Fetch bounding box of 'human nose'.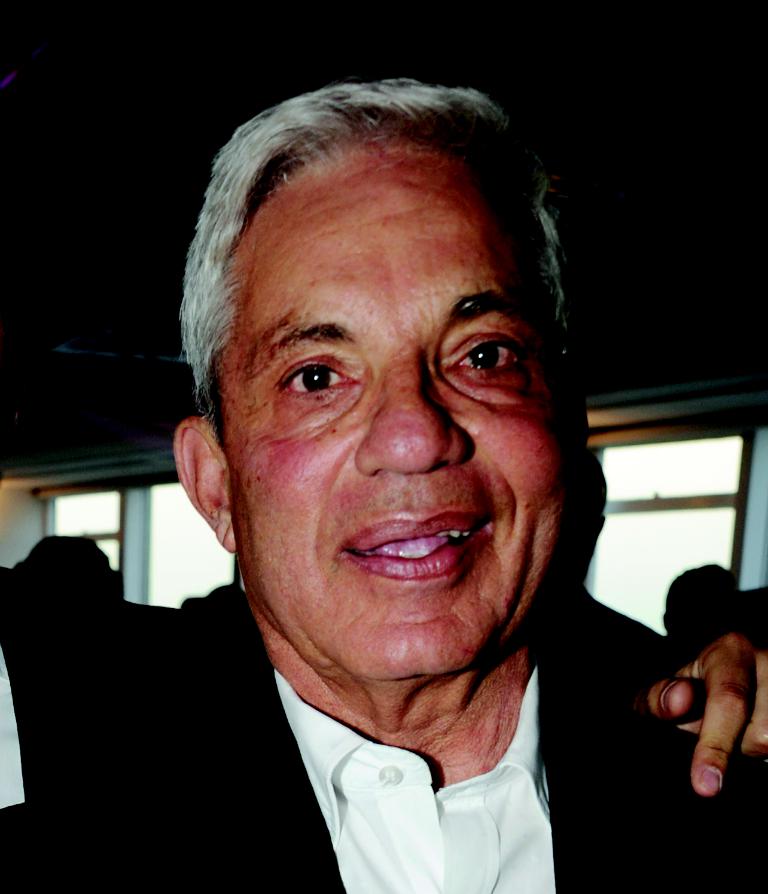
Bbox: box=[359, 370, 468, 471].
